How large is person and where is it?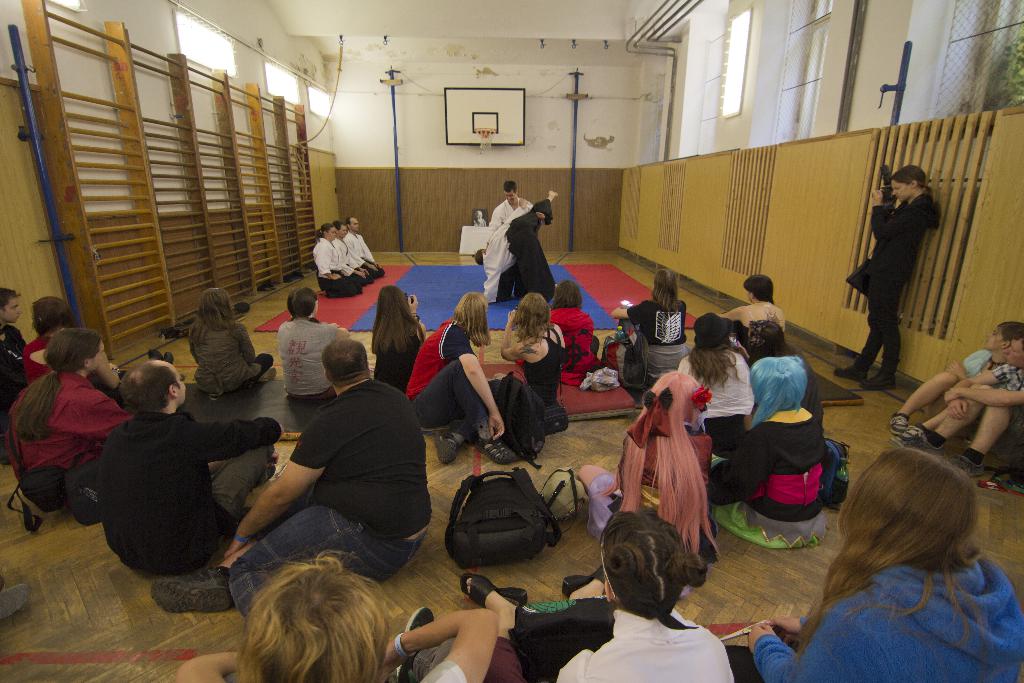
Bounding box: region(723, 272, 785, 351).
